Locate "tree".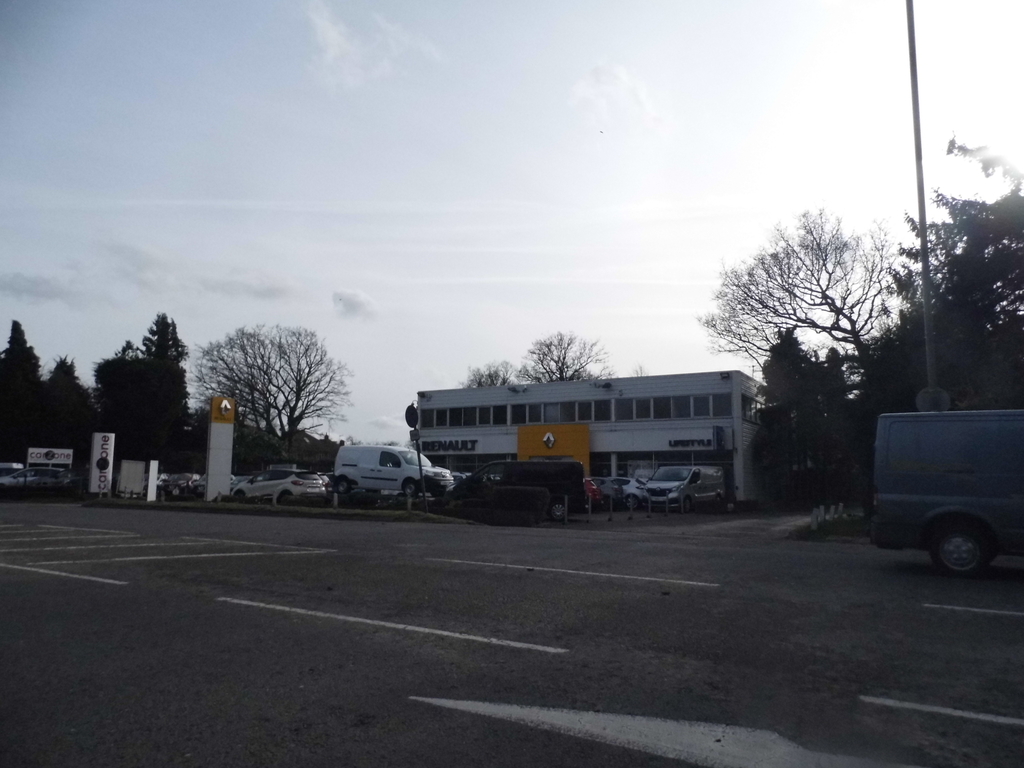
Bounding box: [x1=518, y1=330, x2=617, y2=384].
